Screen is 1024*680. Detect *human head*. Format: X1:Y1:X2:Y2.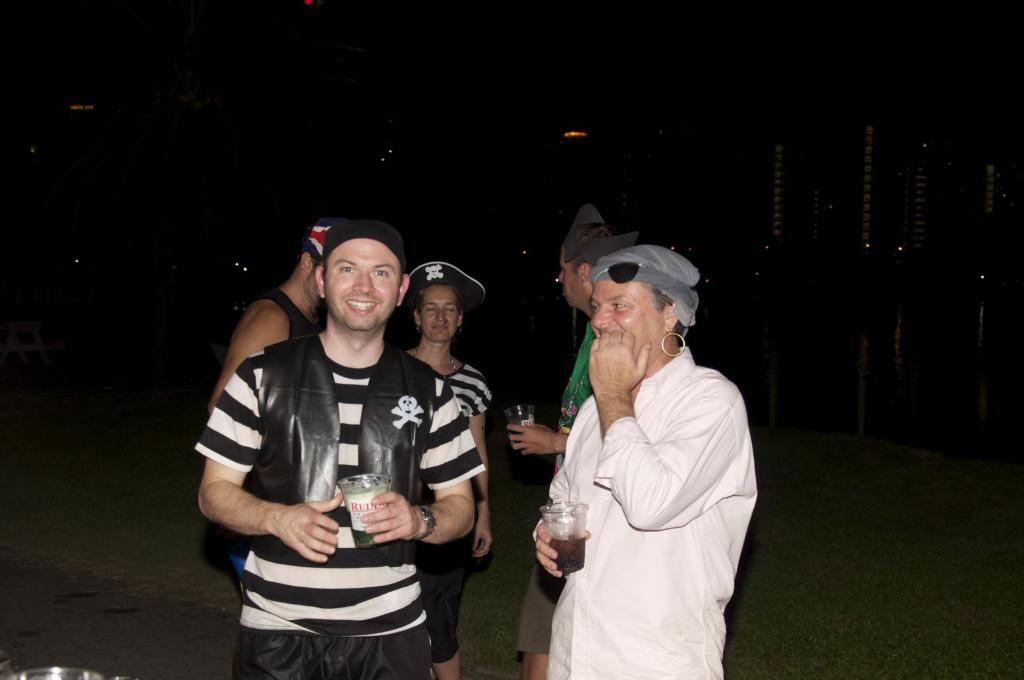
298:214:340:303.
